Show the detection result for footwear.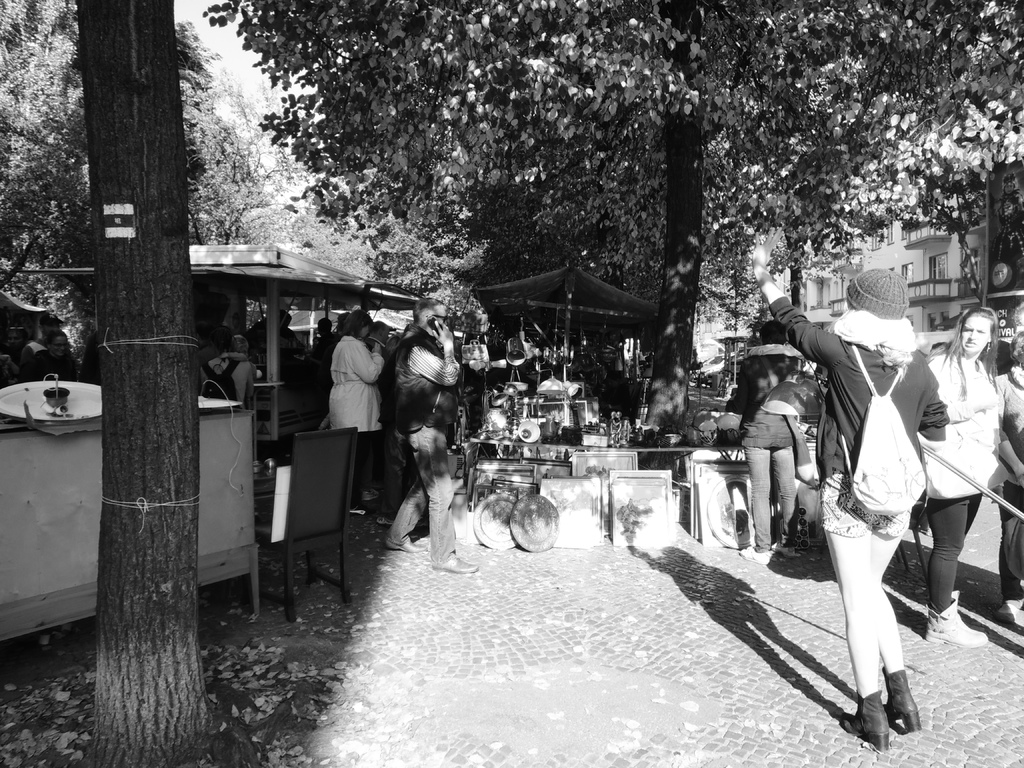
Rect(384, 540, 422, 554).
